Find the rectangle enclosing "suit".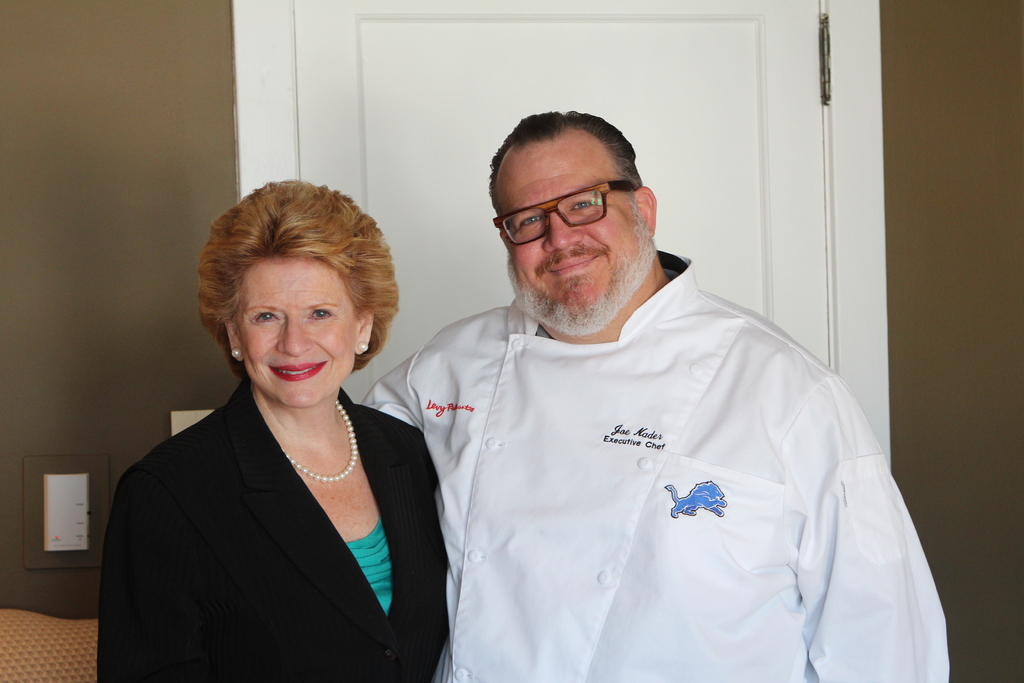
(left=93, top=378, right=449, bottom=682).
